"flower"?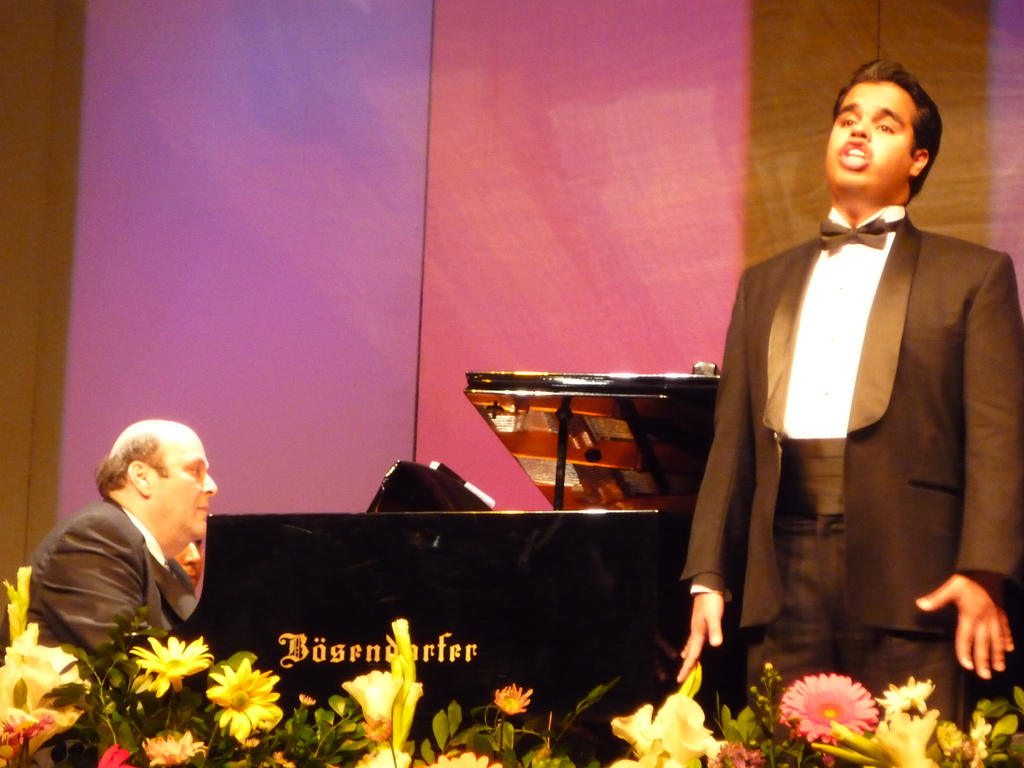
[left=34, top=703, right=76, bottom=745]
